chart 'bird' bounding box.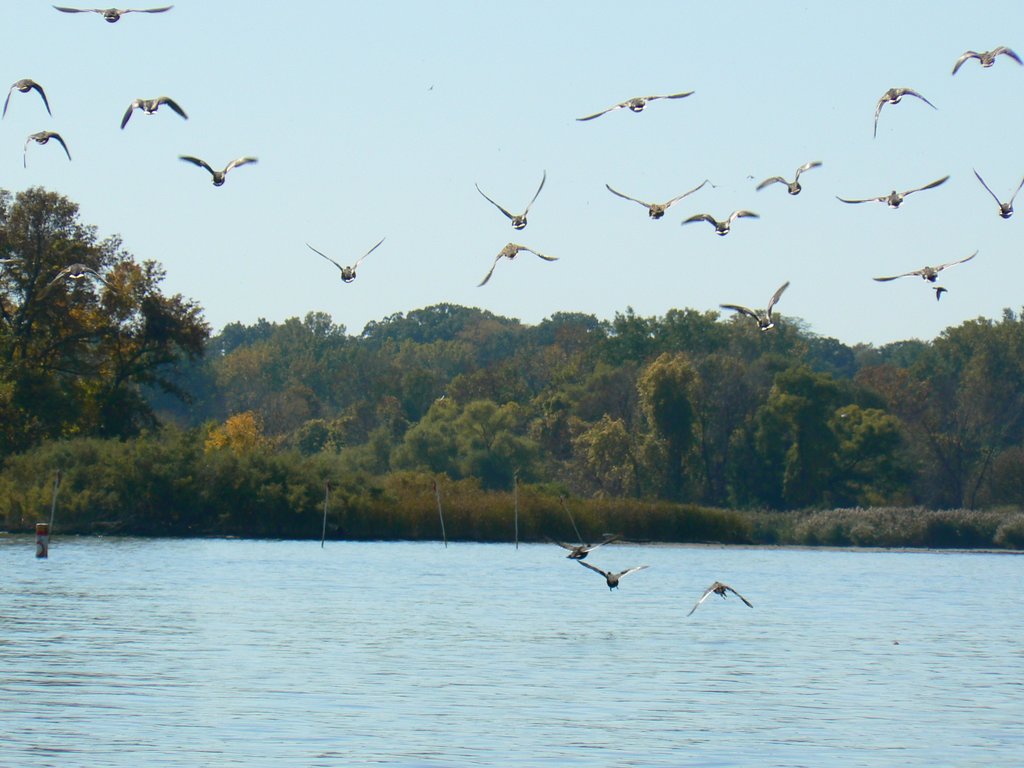
Charted: rect(580, 557, 652, 591).
